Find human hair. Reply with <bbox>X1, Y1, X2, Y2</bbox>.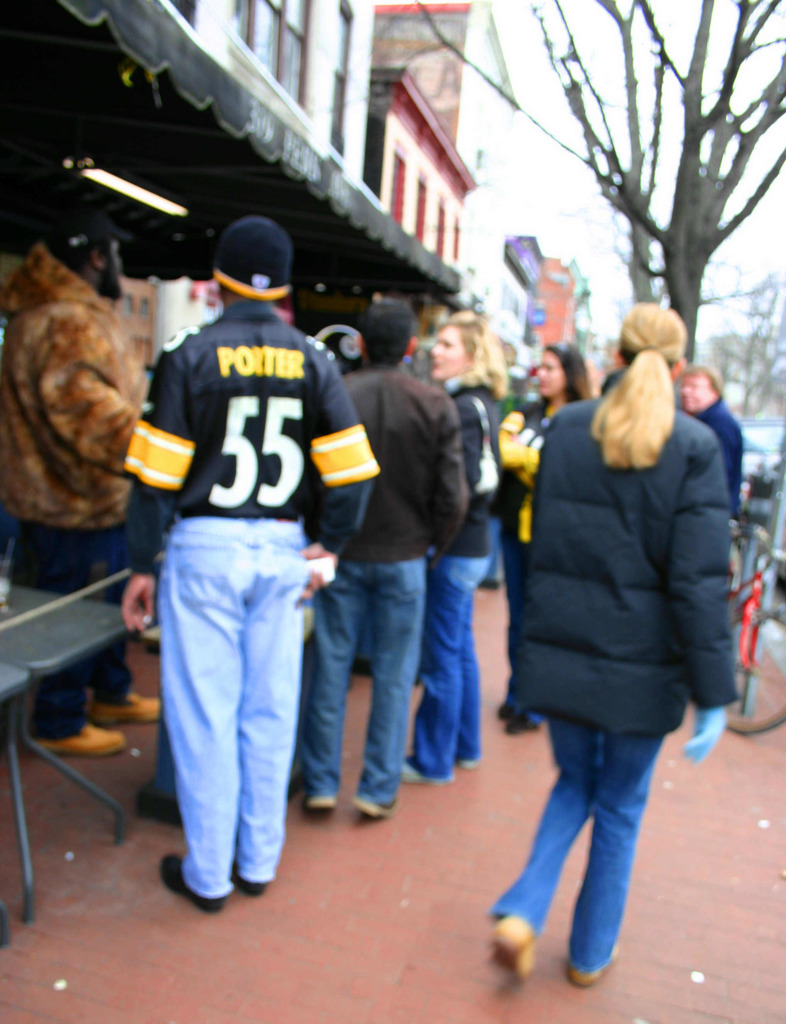
<bbox>532, 342, 595, 415</bbox>.
